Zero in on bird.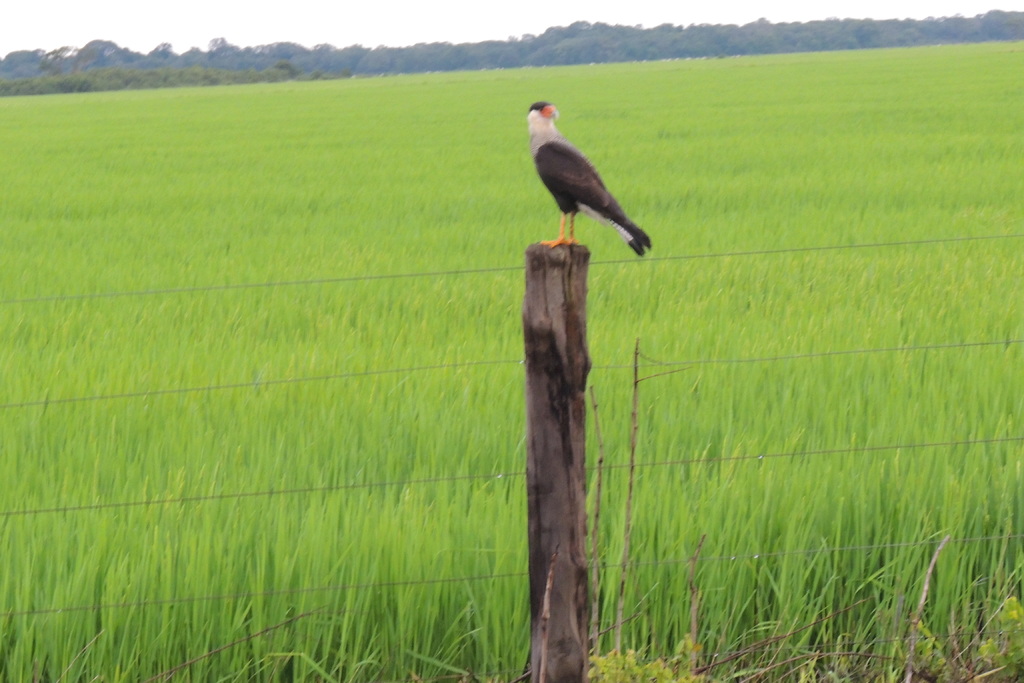
Zeroed in: detection(516, 94, 655, 257).
